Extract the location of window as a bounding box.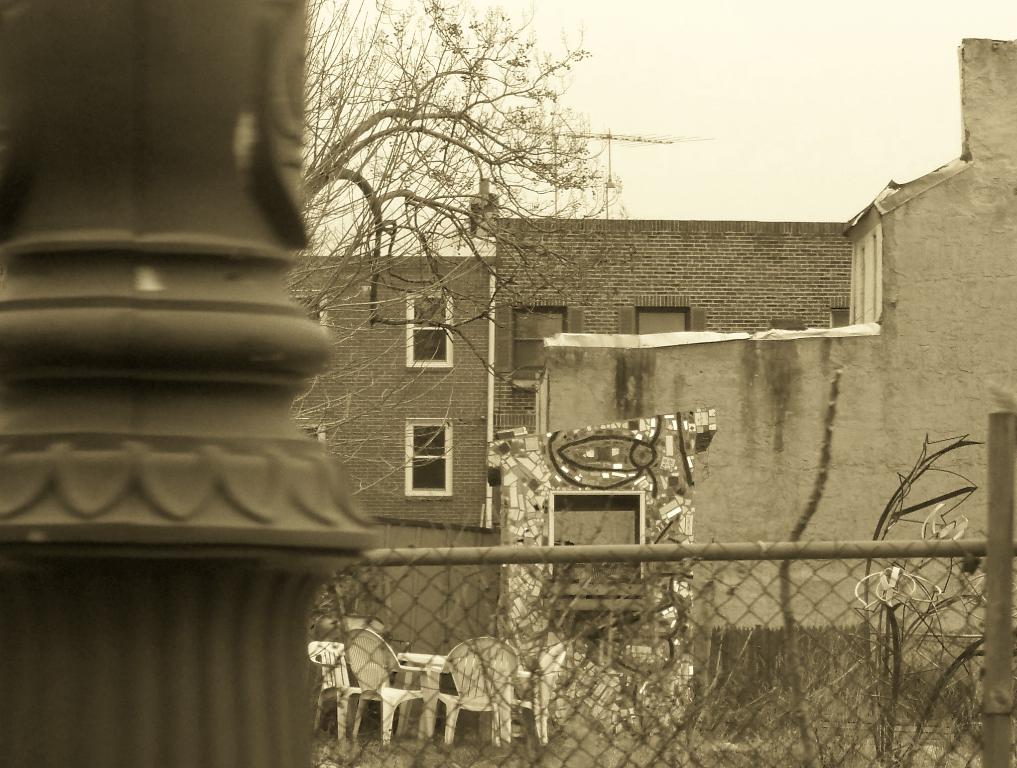
locate(549, 492, 643, 594).
